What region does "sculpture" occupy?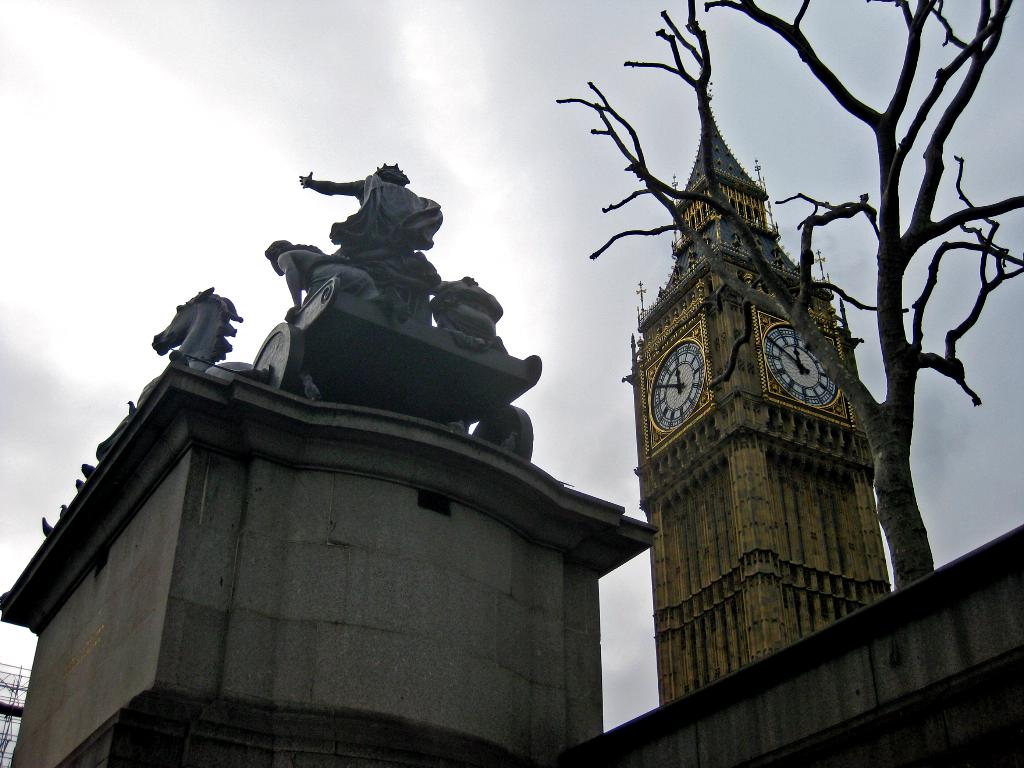
rect(230, 156, 547, 468).
